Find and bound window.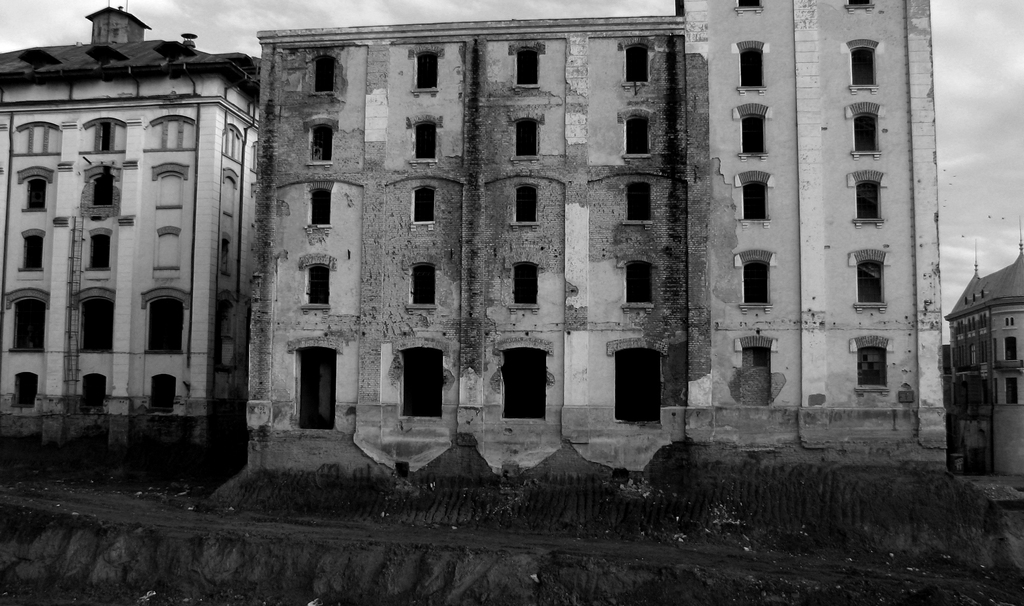
Bound: x1=300 y1=350 x2=335 y2=435.
